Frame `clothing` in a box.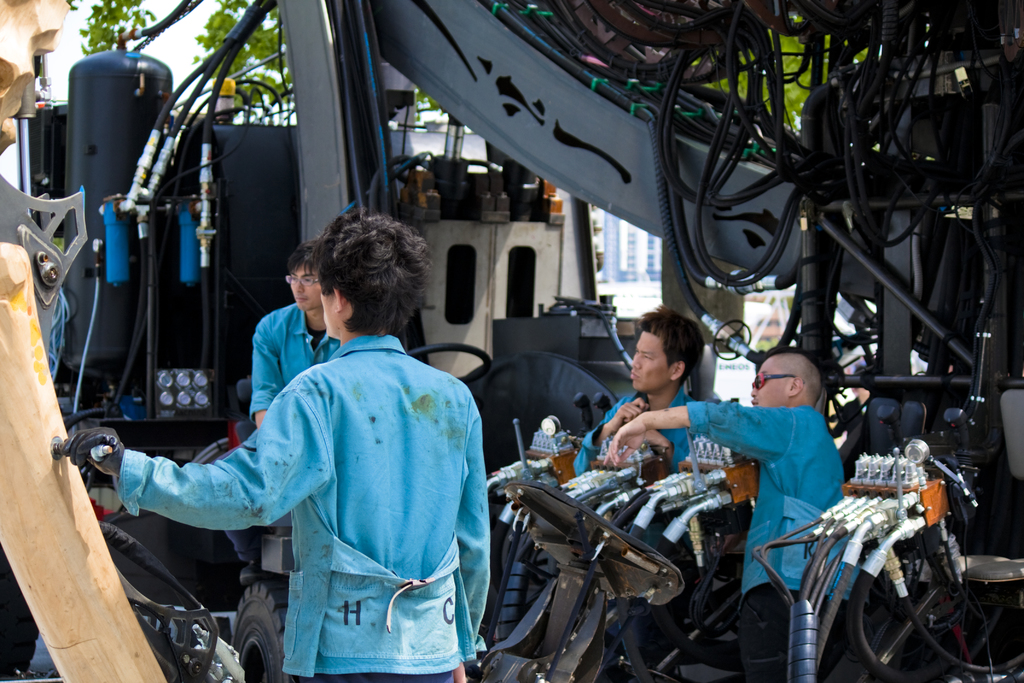
bbox=[686, 399, 856, 682].
